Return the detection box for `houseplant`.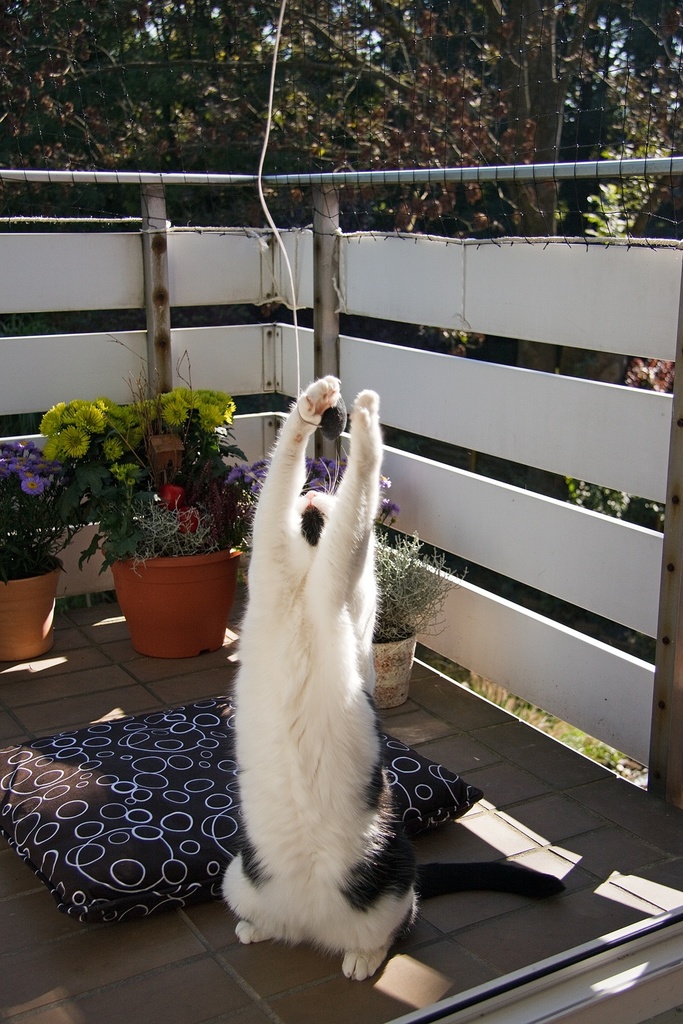
<bbox>36, 364, 245, 651</bbox>.
